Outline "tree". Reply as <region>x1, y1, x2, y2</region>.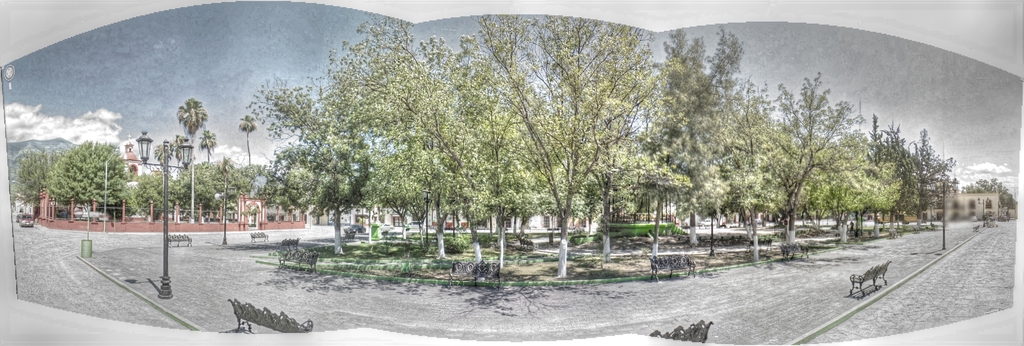
<region>225, 157, 280, 222</region>.
